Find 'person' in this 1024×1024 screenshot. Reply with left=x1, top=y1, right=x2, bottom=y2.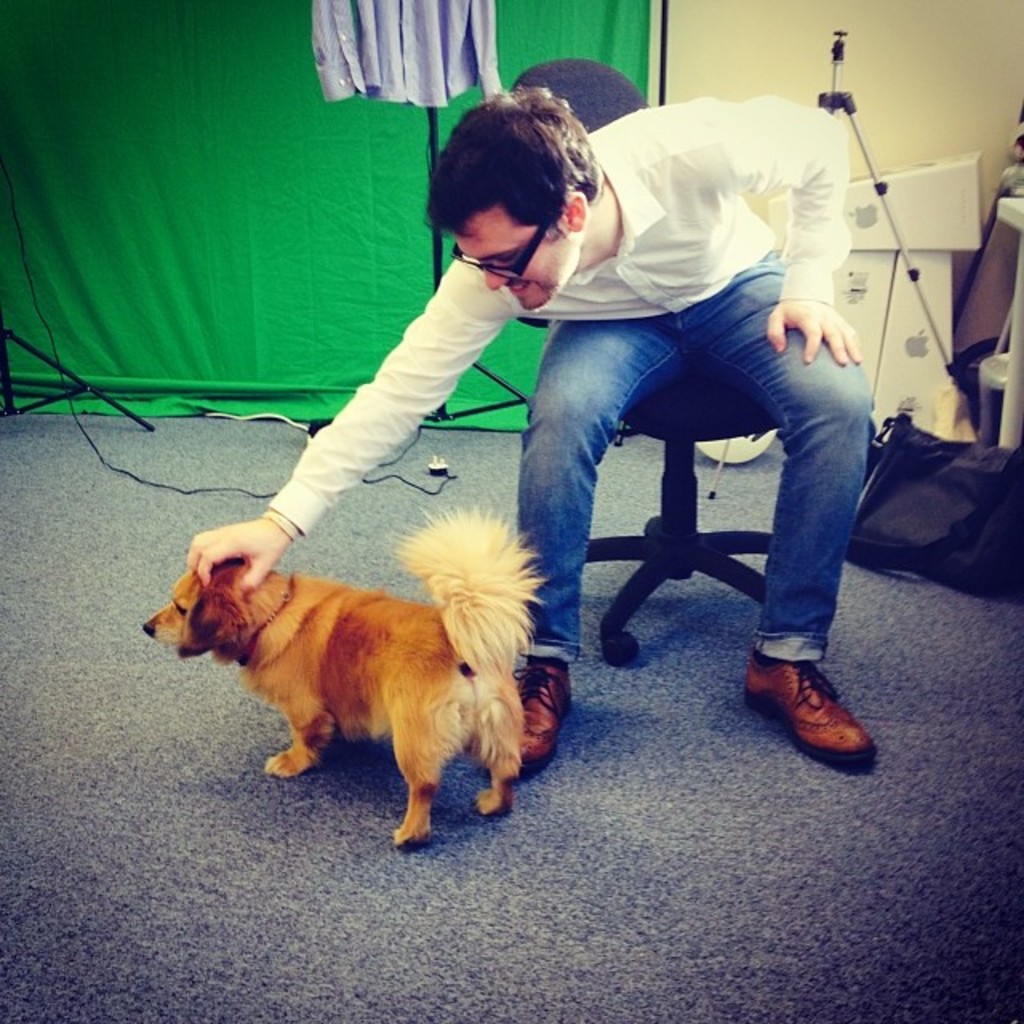
left=290, top=62, right=904, bottom=790.
